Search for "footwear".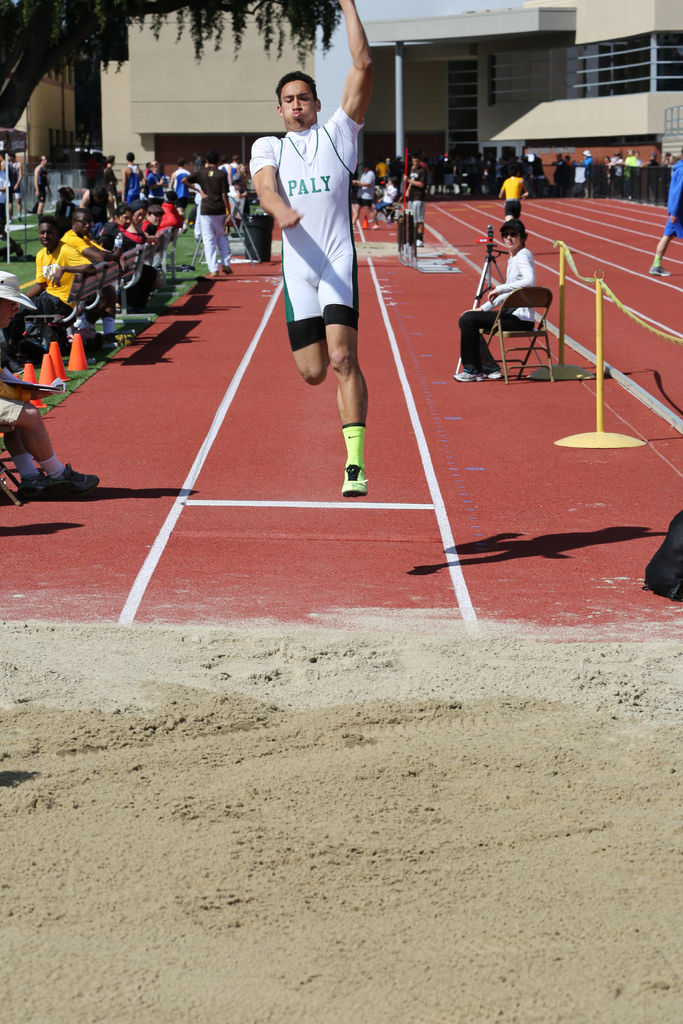
Found at {"x1": 47, "y1": 462, "x2": 107, "y2": 499}.
